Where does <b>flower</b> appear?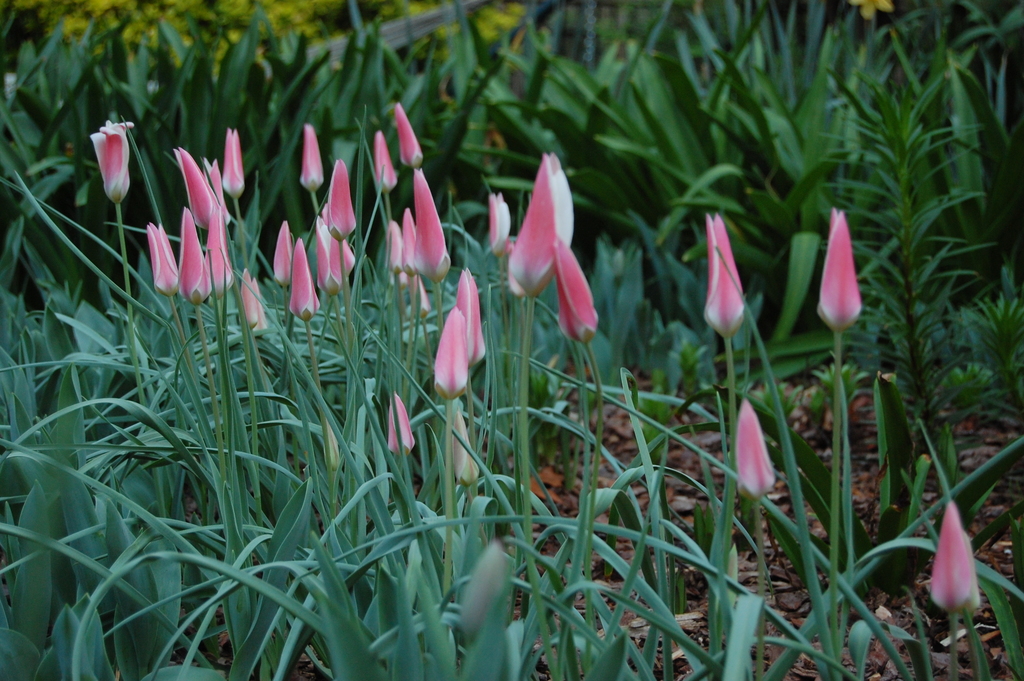
Appears at bbox=[814, 206, 862, 334].
